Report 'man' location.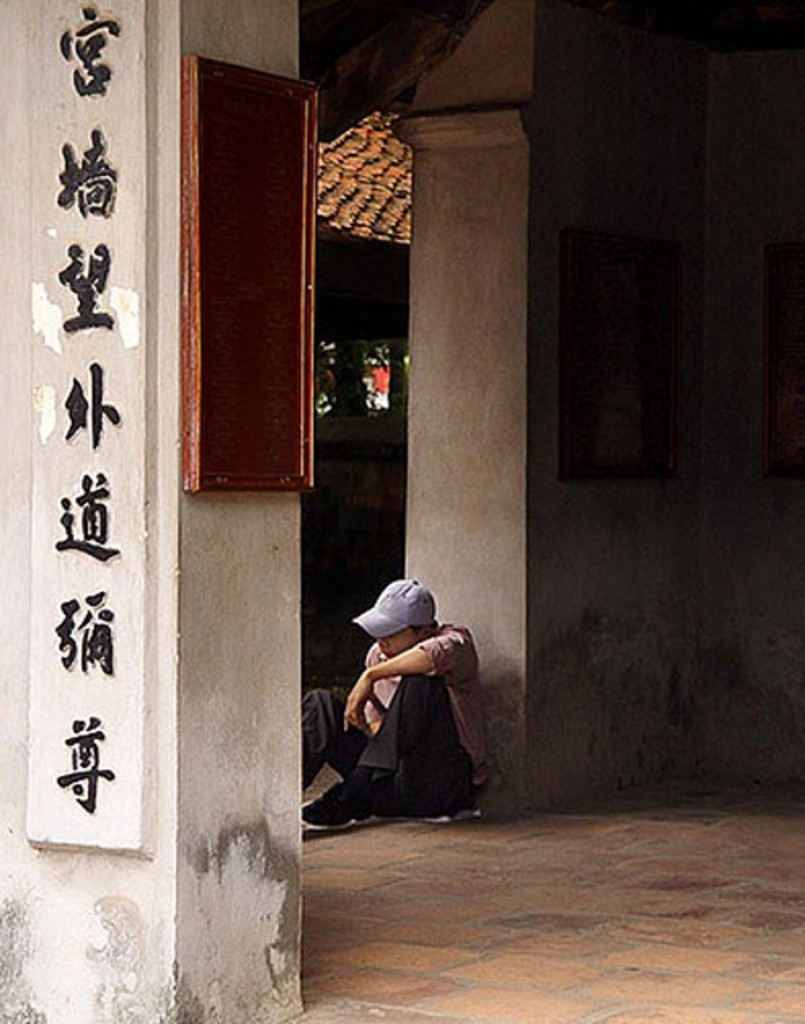
Report: bbox=(320, 571, 496, 821).
